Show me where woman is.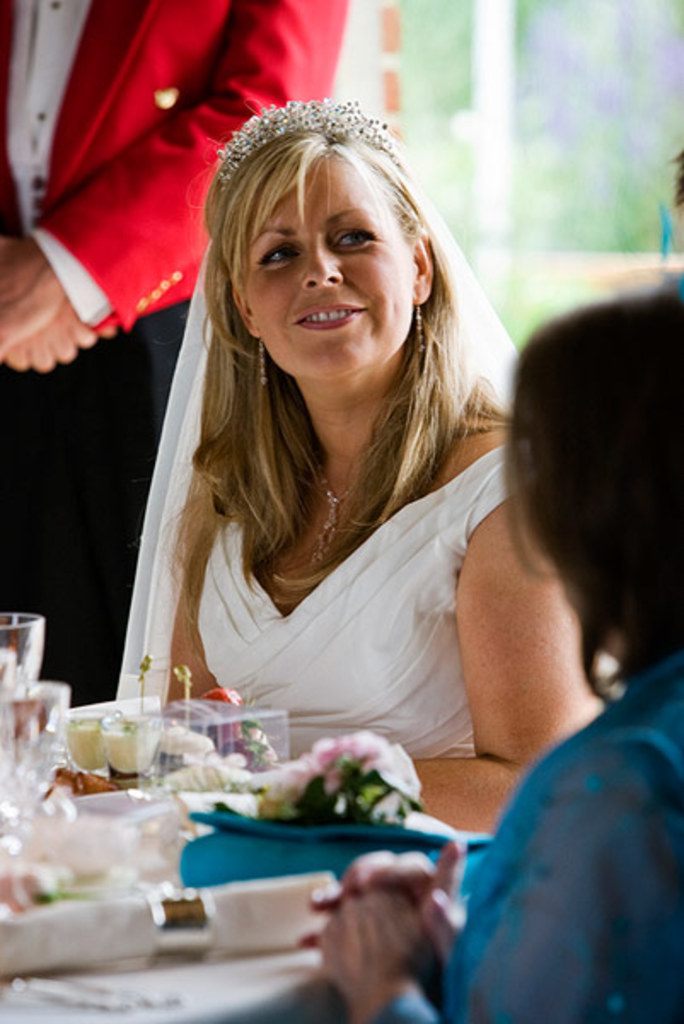
woman is at [299,278,682,1022].
